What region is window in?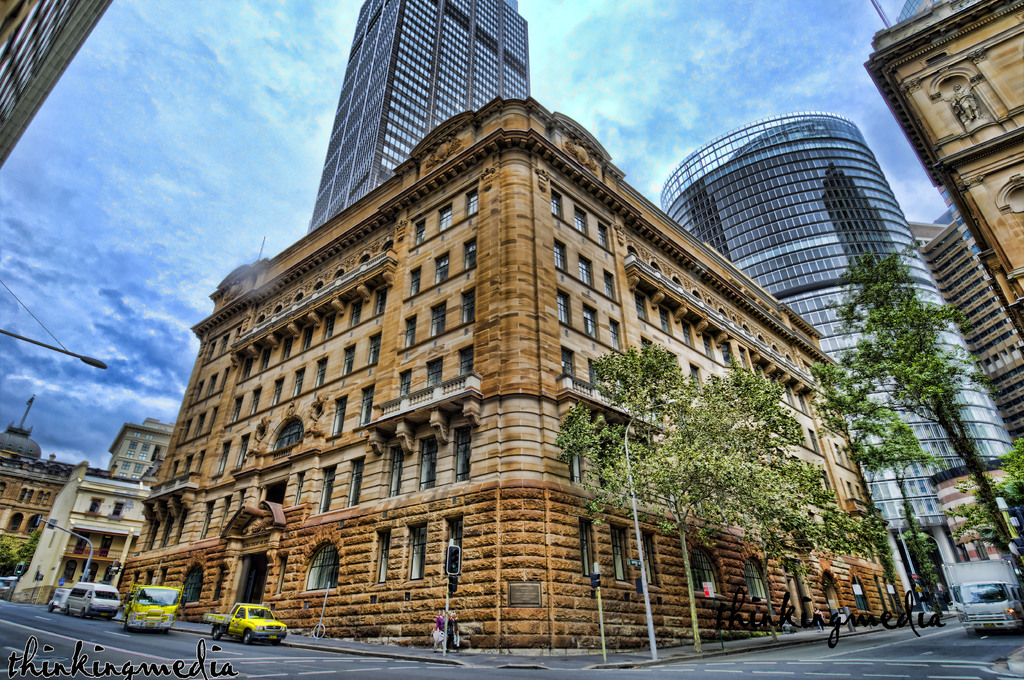
{"left": 234, "top": 393, "right": 243, "bottom": 423}.
